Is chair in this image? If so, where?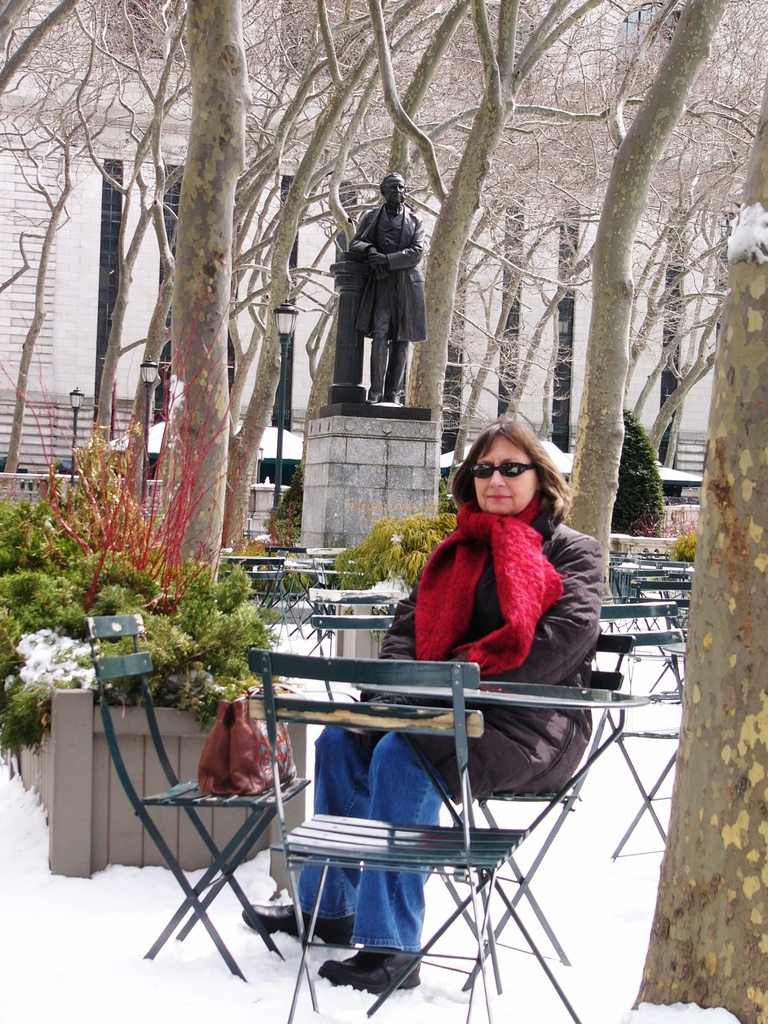
Yes, at (x1=627, y1=574, x2=694, y2=705).
